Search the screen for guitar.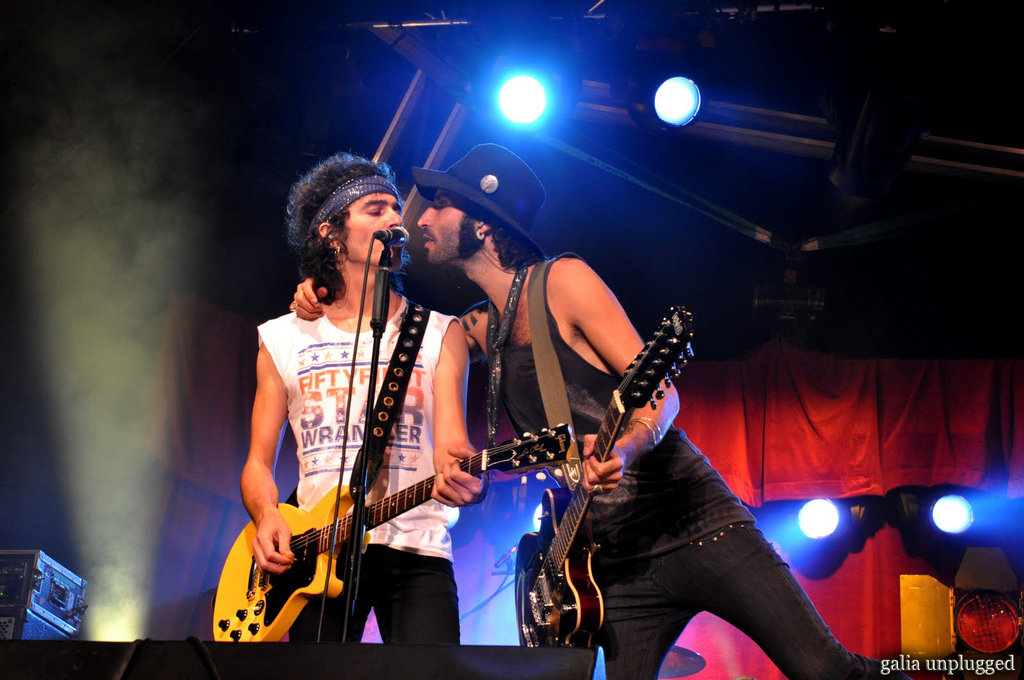
Found at [left=512, top=302, right=701, bottom=651].
